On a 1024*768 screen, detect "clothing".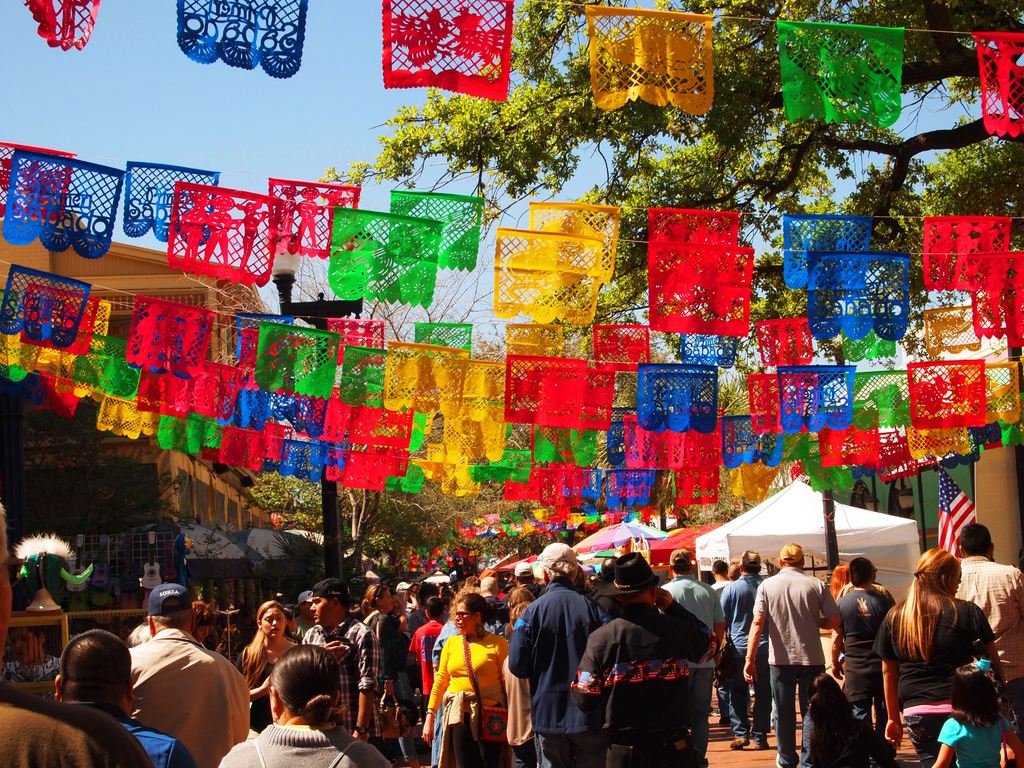
{"left": 243, "top": 634, "right": 312, "bottom": 728}.
